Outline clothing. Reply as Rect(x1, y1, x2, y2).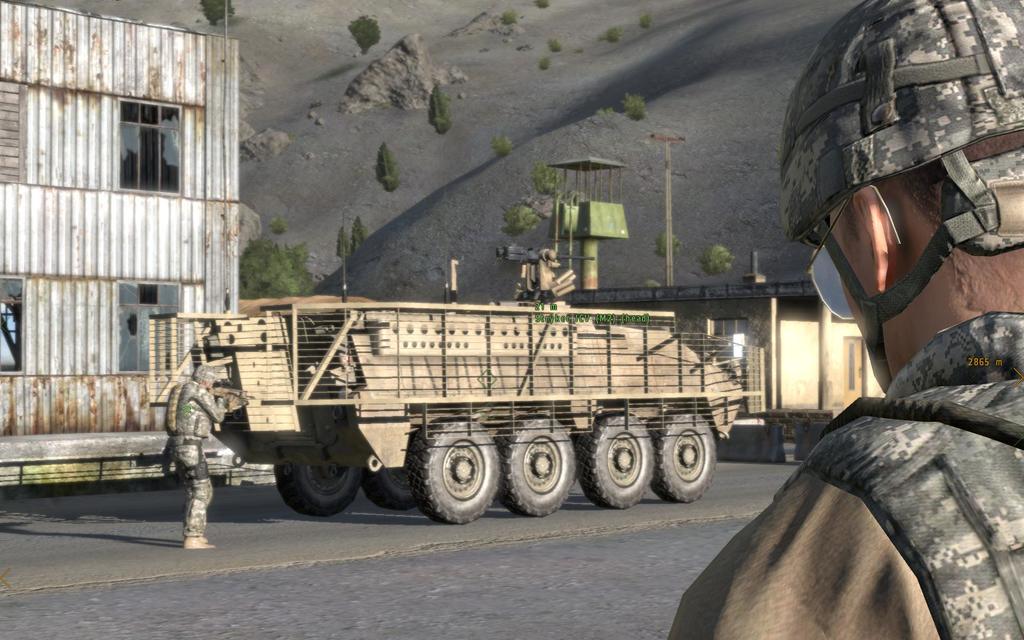
Rect(669, 296, 1023, 639).
